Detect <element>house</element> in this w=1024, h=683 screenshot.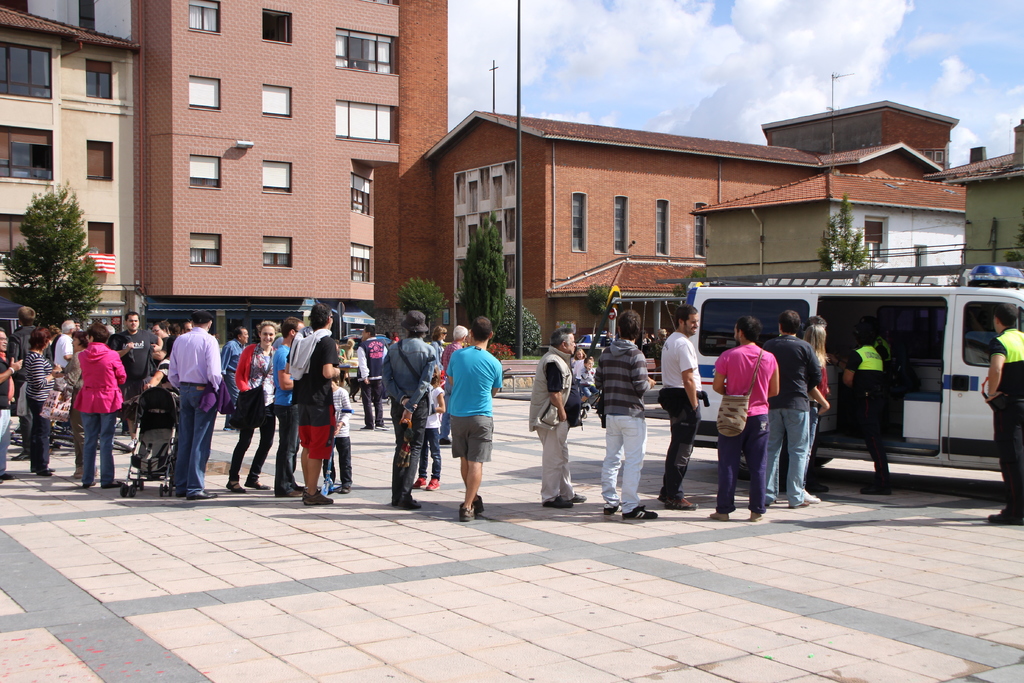
Detection: (left=0, top=0, right=147, bottom=339).
